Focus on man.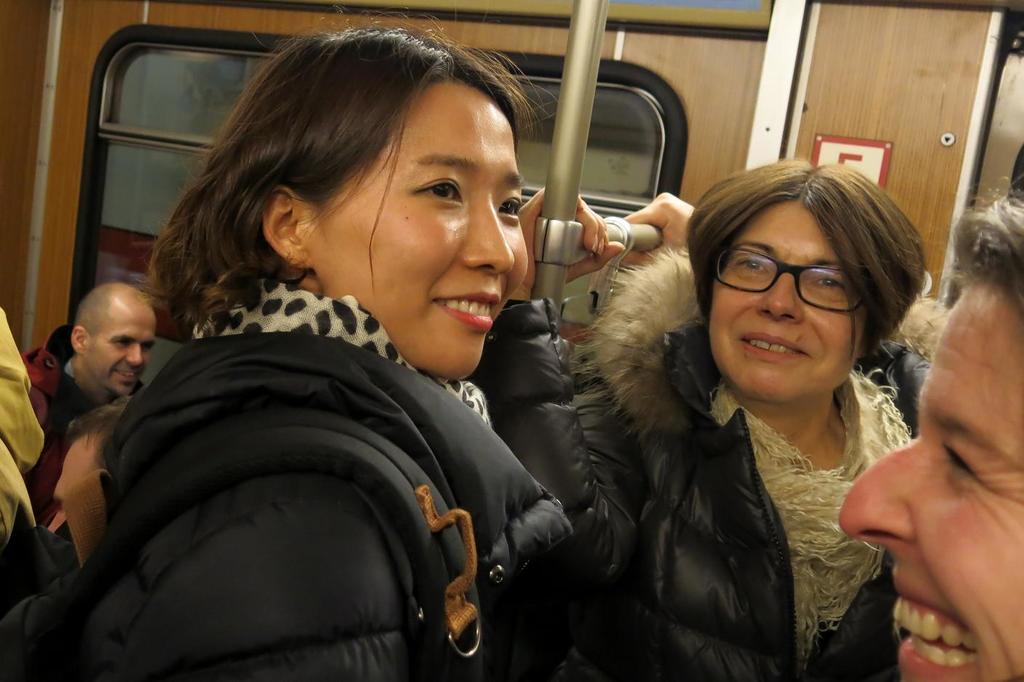
Focused at [817,186,1023,681].
